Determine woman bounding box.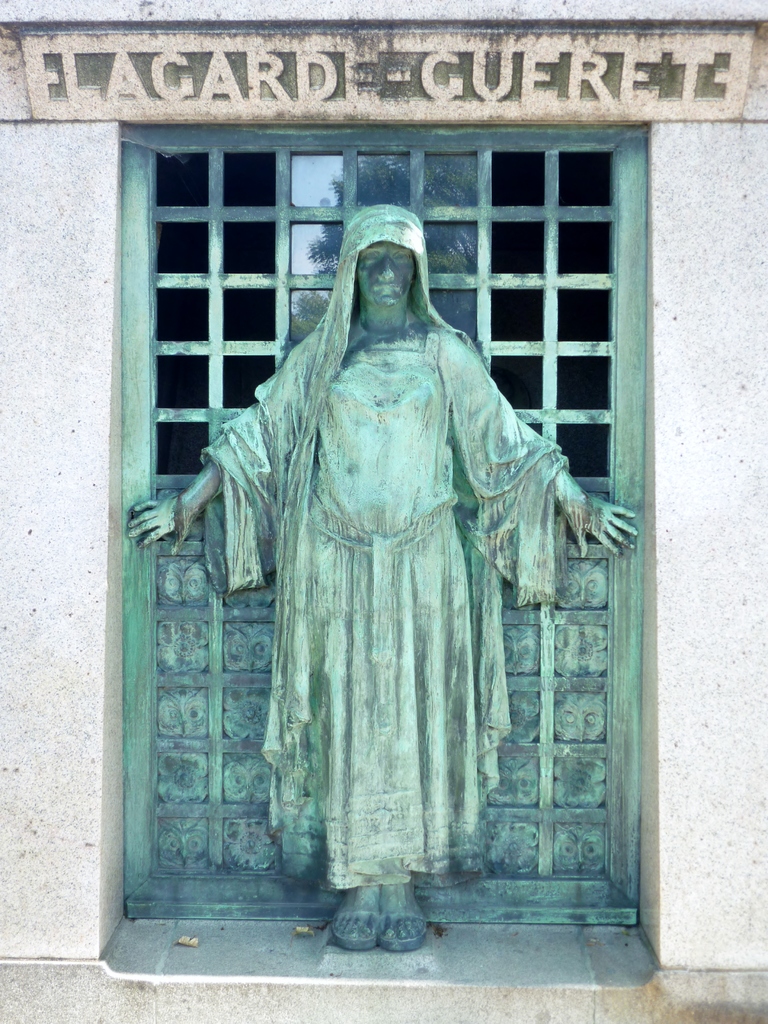
Determined: {"left": 207, "top": 220, "right": 596, "bottom": 928}.
